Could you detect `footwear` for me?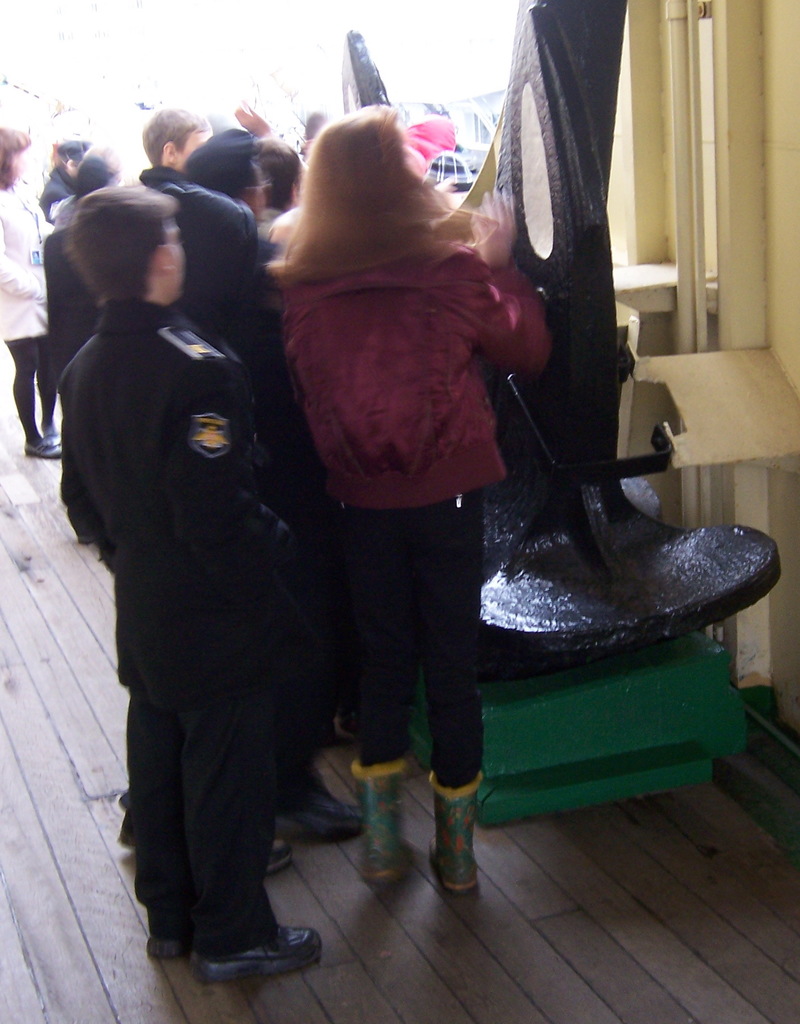
Detection result: box(123, 802, 291, 875).
